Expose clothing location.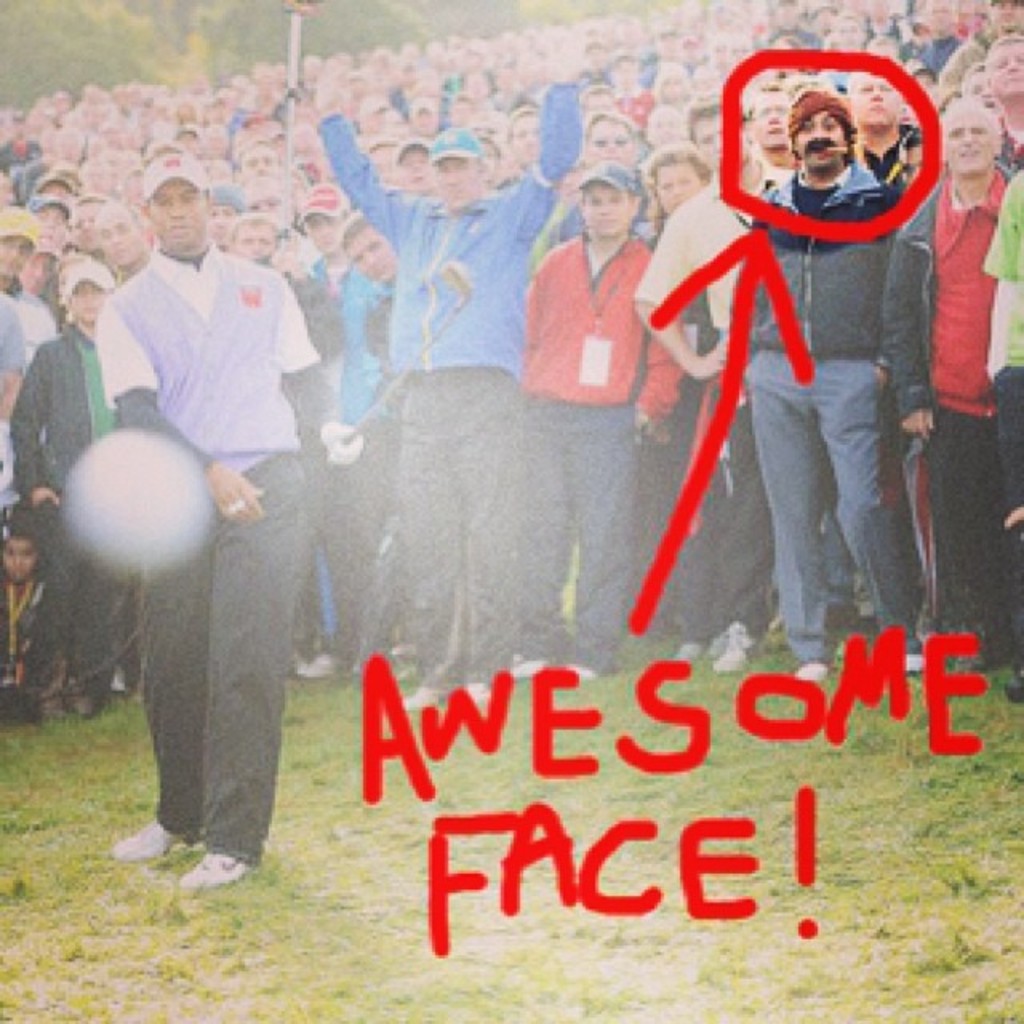
Exposed at crop(66, 243, 318, 848).
